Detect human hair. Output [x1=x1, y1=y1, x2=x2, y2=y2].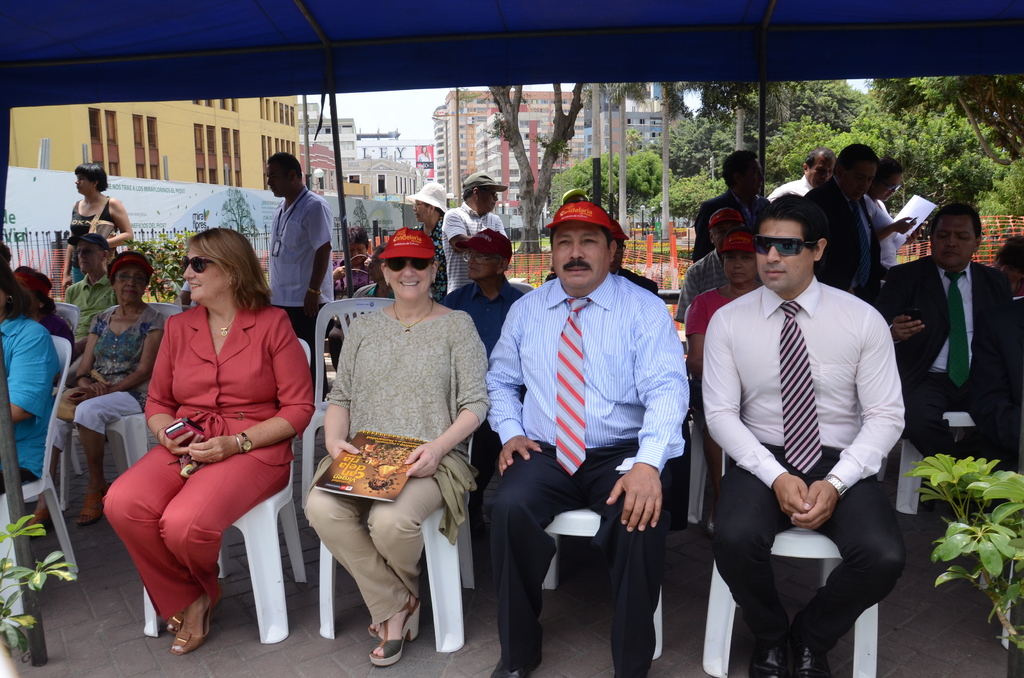
[x1=186, y1=228, x2=275, y2=312].
